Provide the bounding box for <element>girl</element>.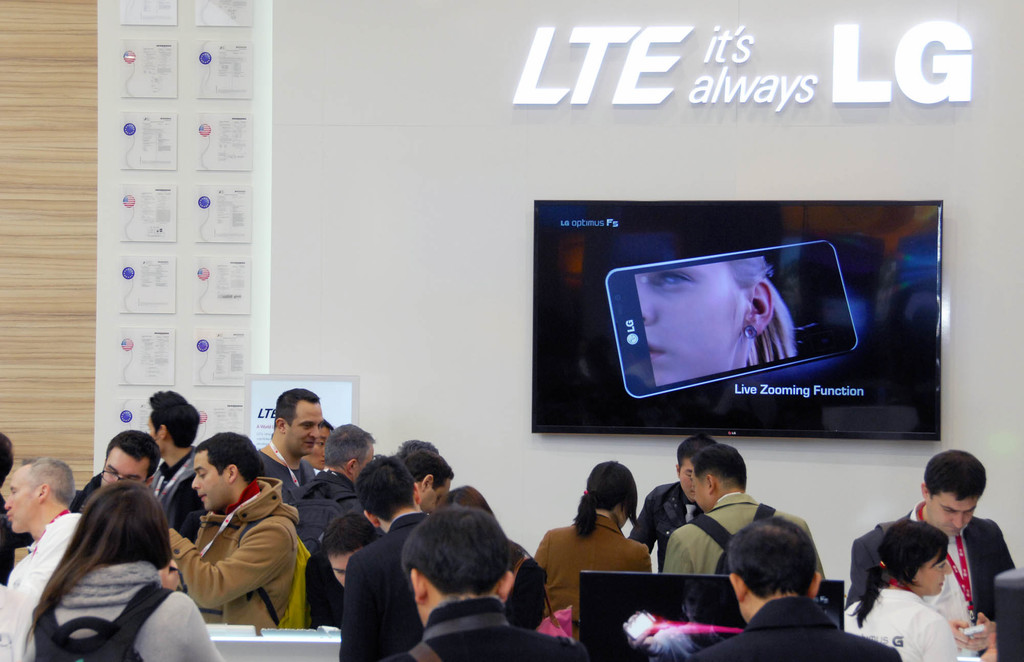
BBox(836, 517, 957, 661).
